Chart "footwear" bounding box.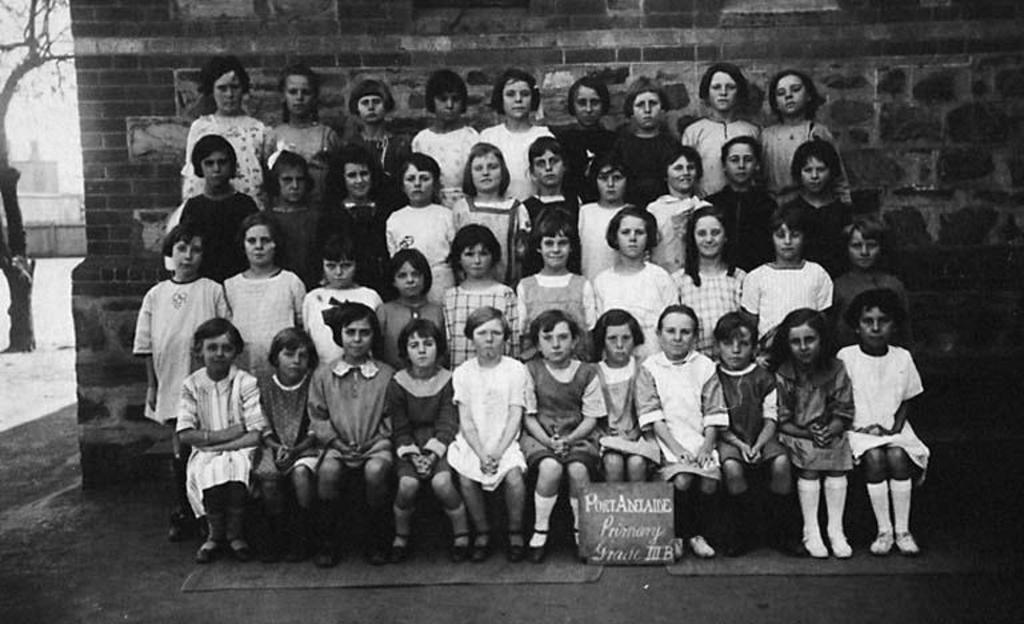
Charted: locate(231, 529, 260, 567).
